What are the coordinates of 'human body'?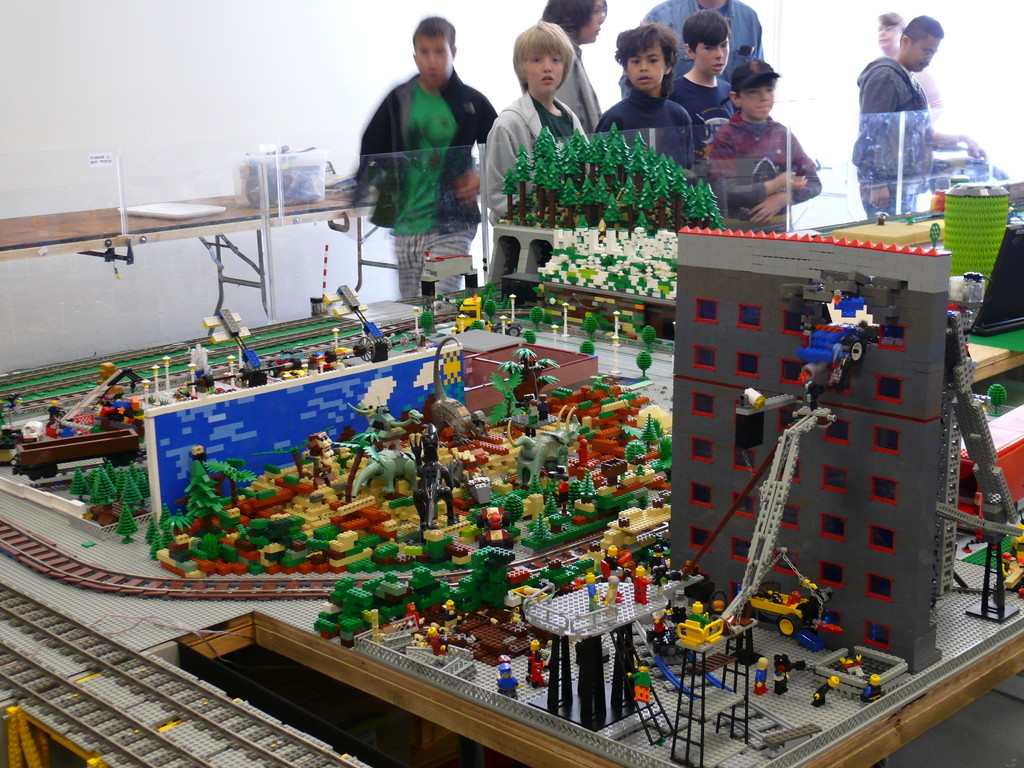
rect(837, 8, 984, 224).
